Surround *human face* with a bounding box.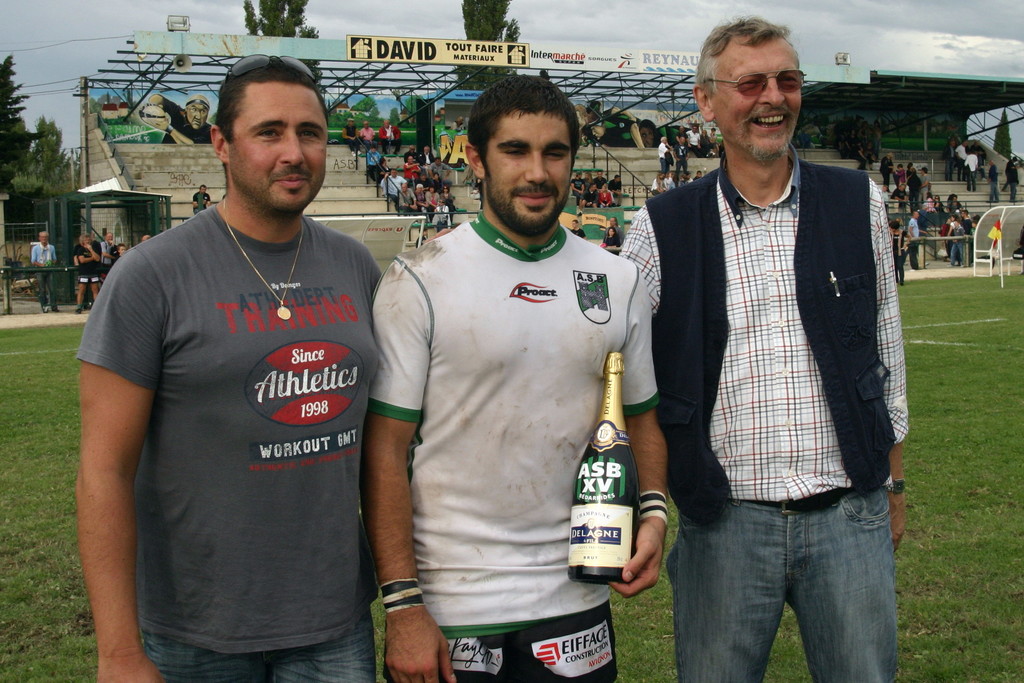
rect(716, 28, 804, 161).
